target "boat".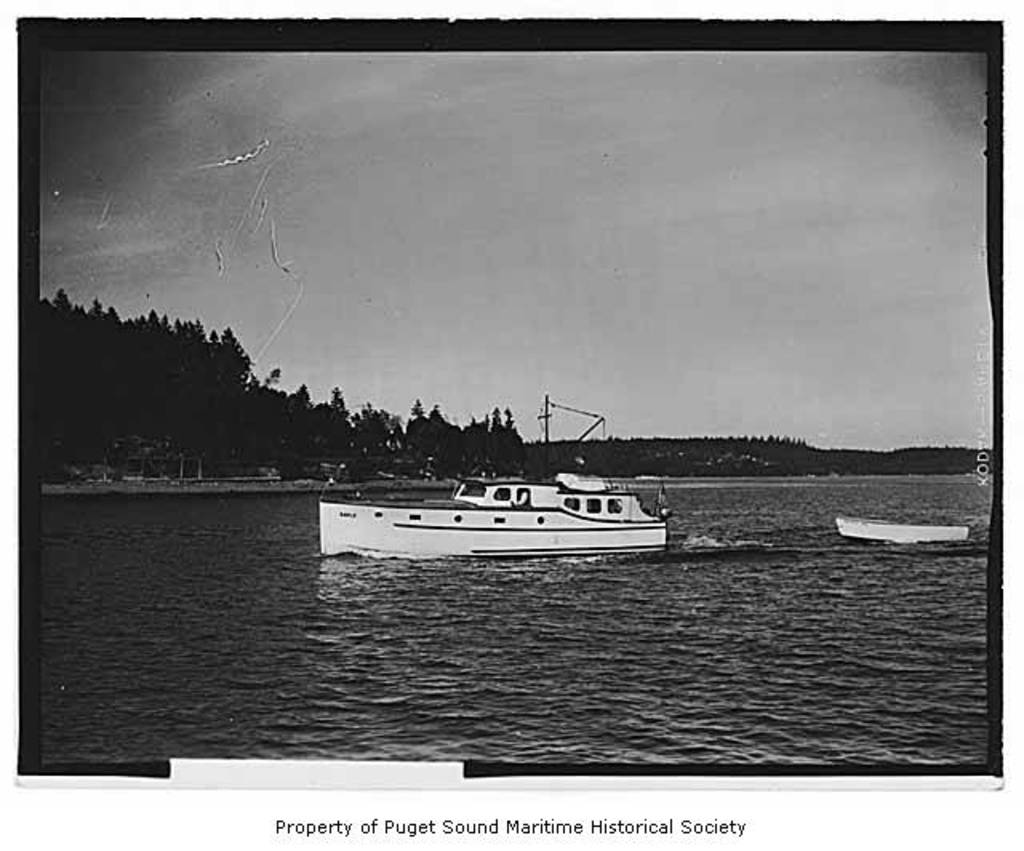
Target region: region(830, 513, 965, 542).
